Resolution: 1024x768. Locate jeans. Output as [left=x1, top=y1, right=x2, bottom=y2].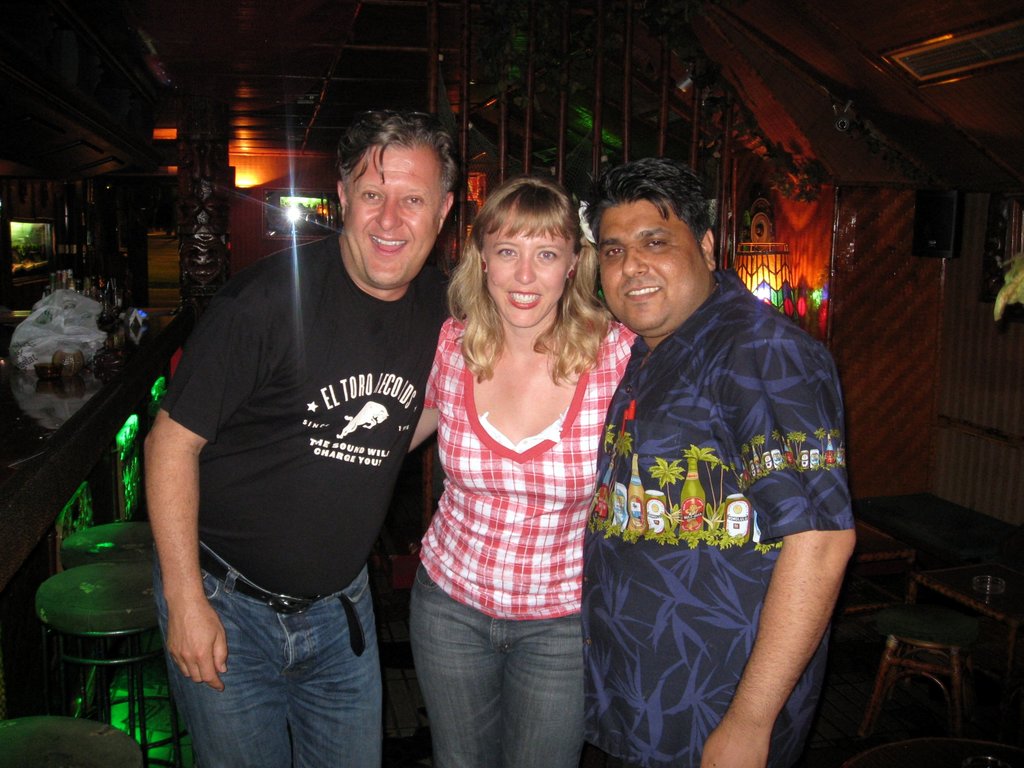
[left=406, top=551, right=593, bottom=767].
